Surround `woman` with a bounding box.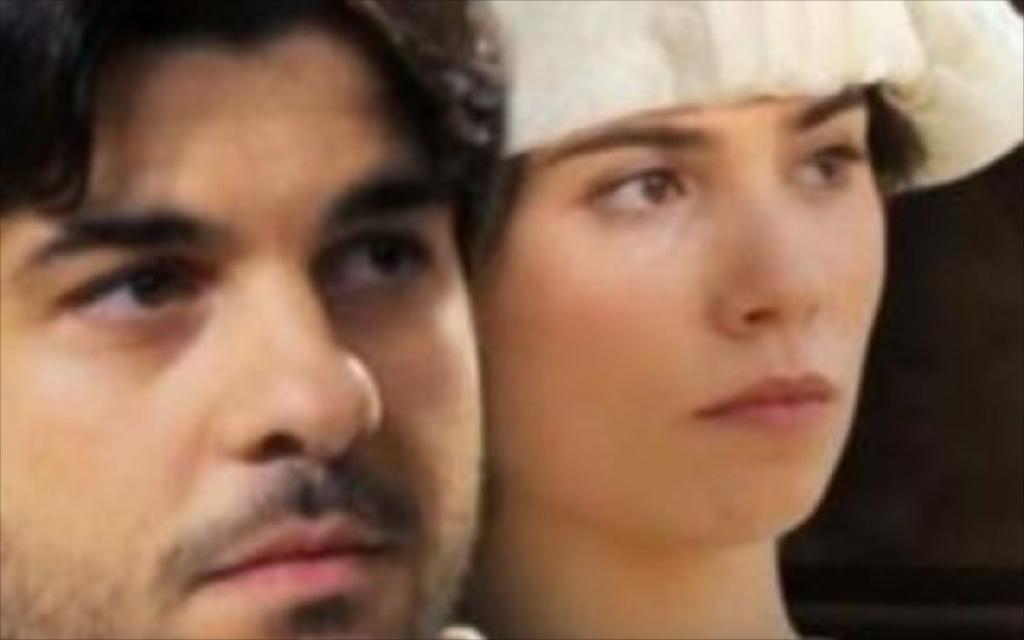
Rect(456, 2, 1022, 635).
